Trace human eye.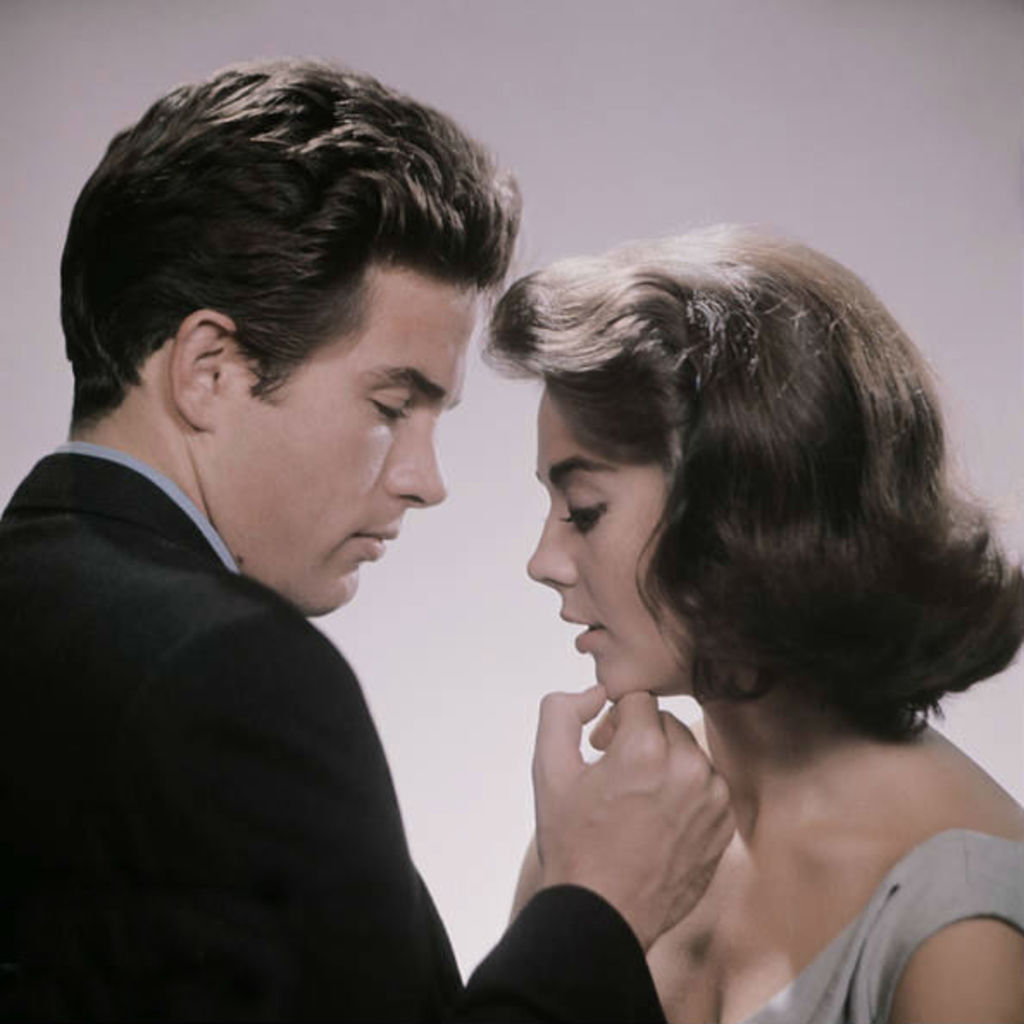
Traced to BBox(562, 479, 610, 538).
